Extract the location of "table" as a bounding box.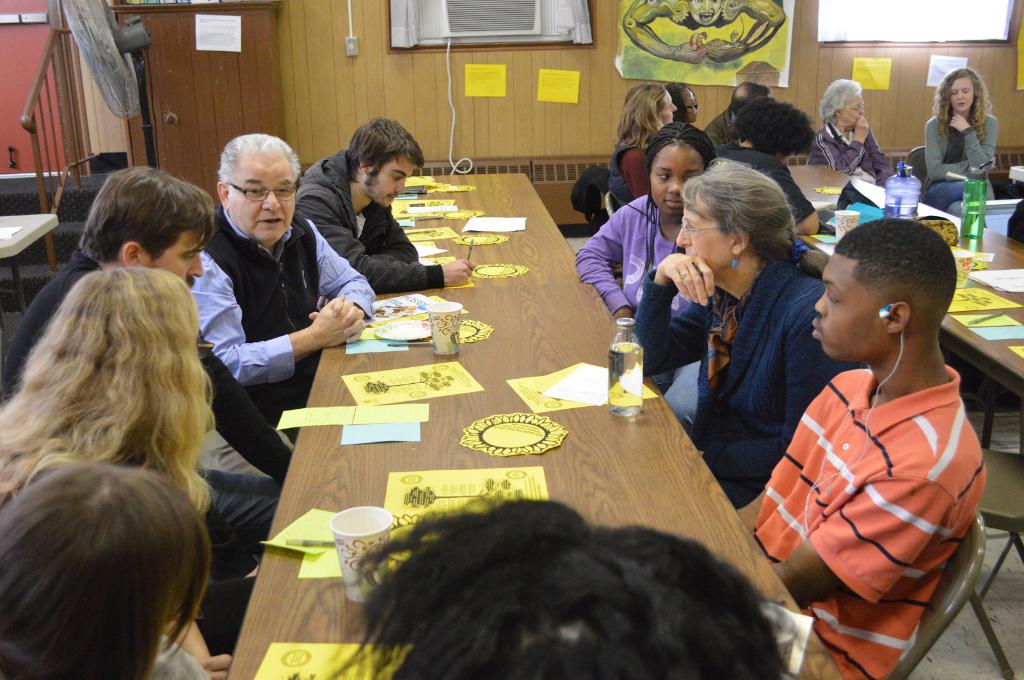
<region>785, 164, 961, 248</region>.
